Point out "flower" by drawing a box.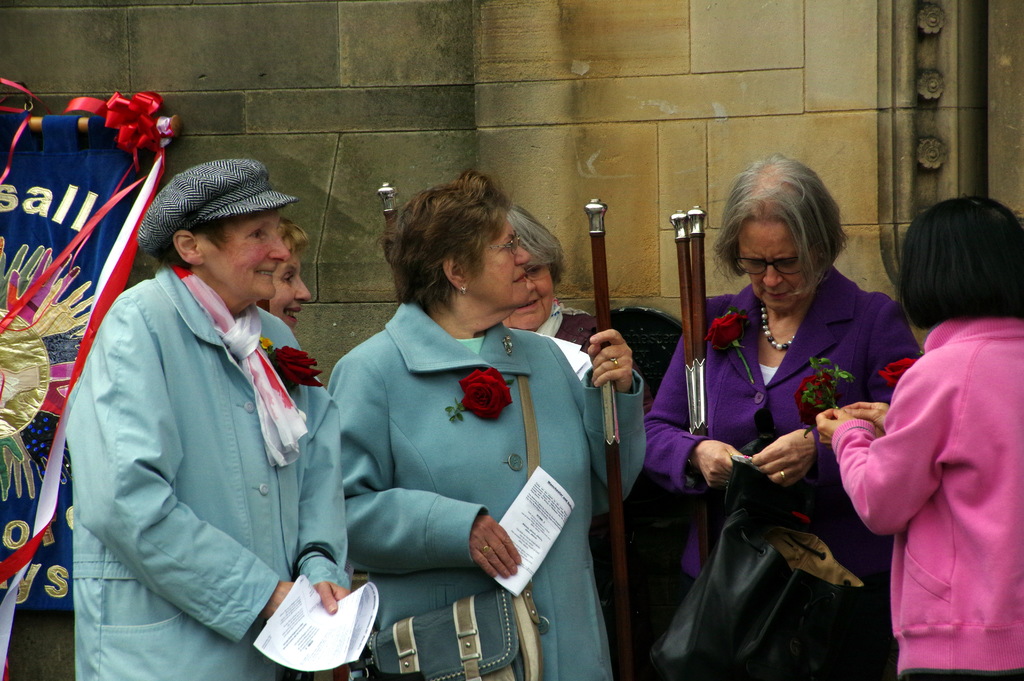
{"left": 698, "top": 308, "right": 750, "bottom": 353}.
